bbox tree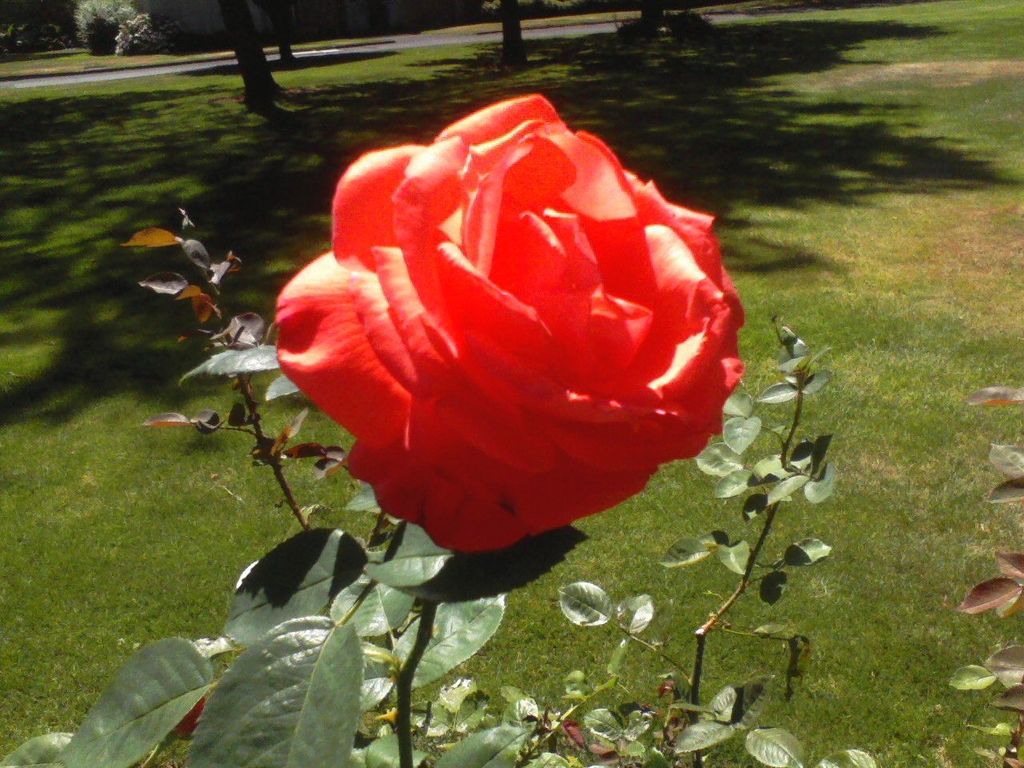
bbox=(215, 0, 284, 104)
